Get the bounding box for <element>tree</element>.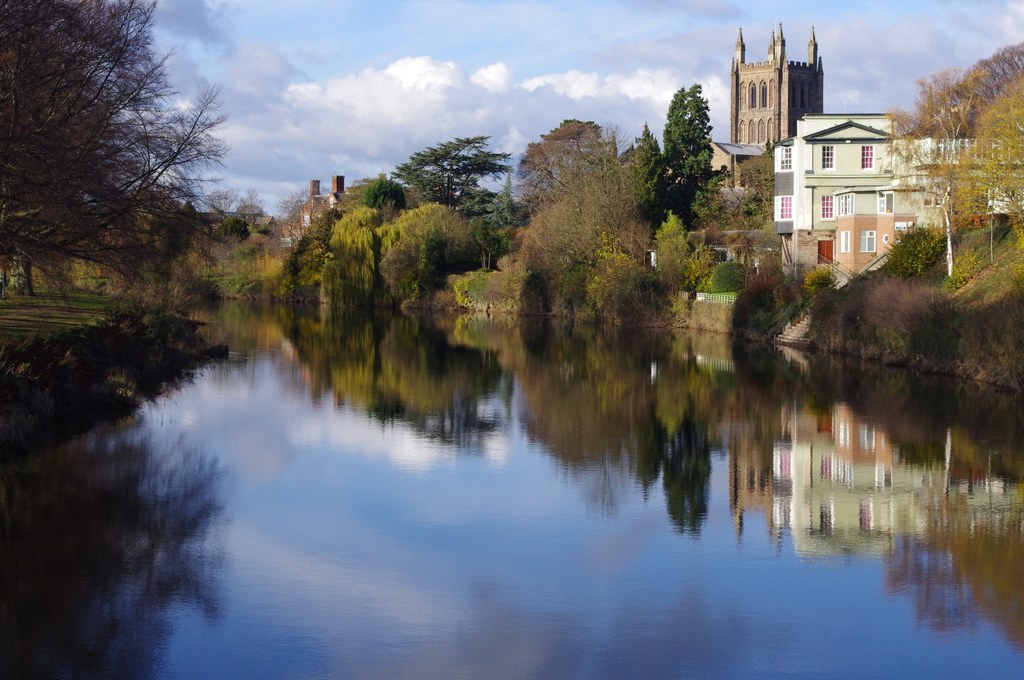
(395, 129, 521, 239).
